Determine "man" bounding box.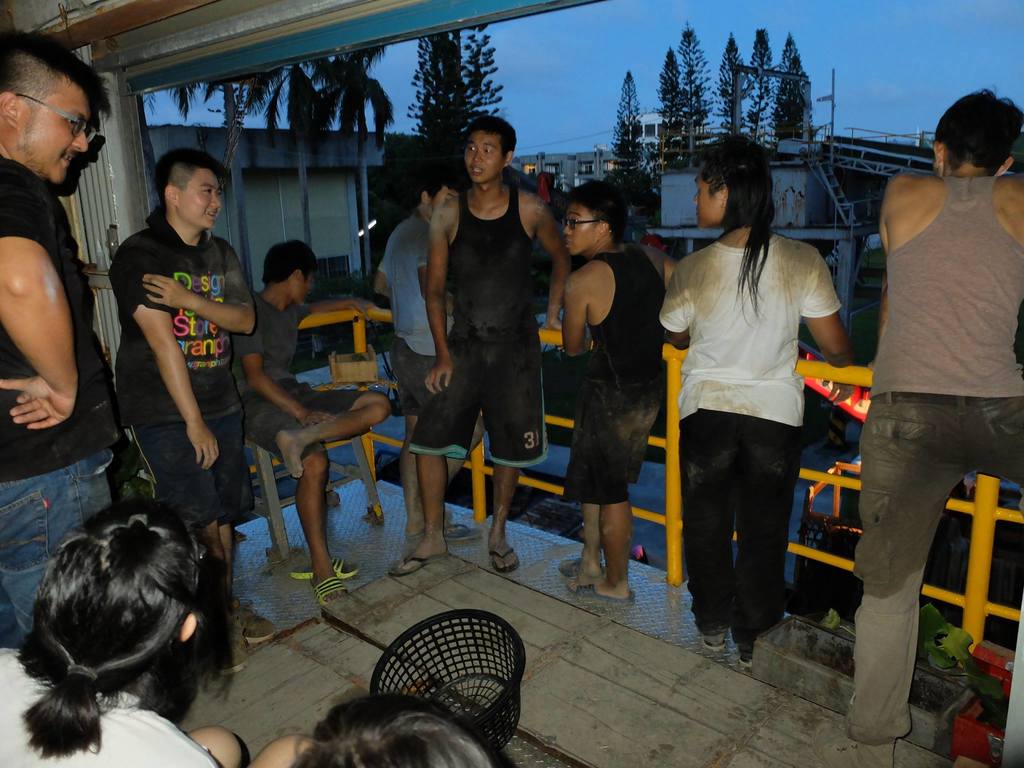
Determined: x1=234, y1=246, x2=394, y2=602.
